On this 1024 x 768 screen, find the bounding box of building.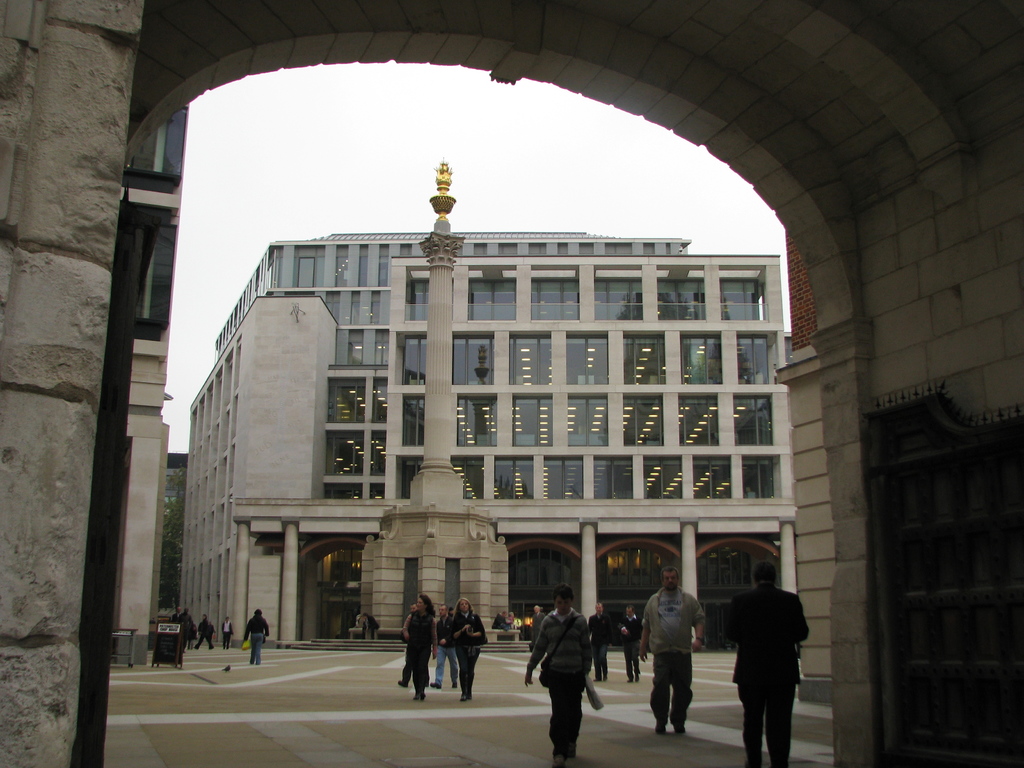
Bounding box: 181,228,803,652.
